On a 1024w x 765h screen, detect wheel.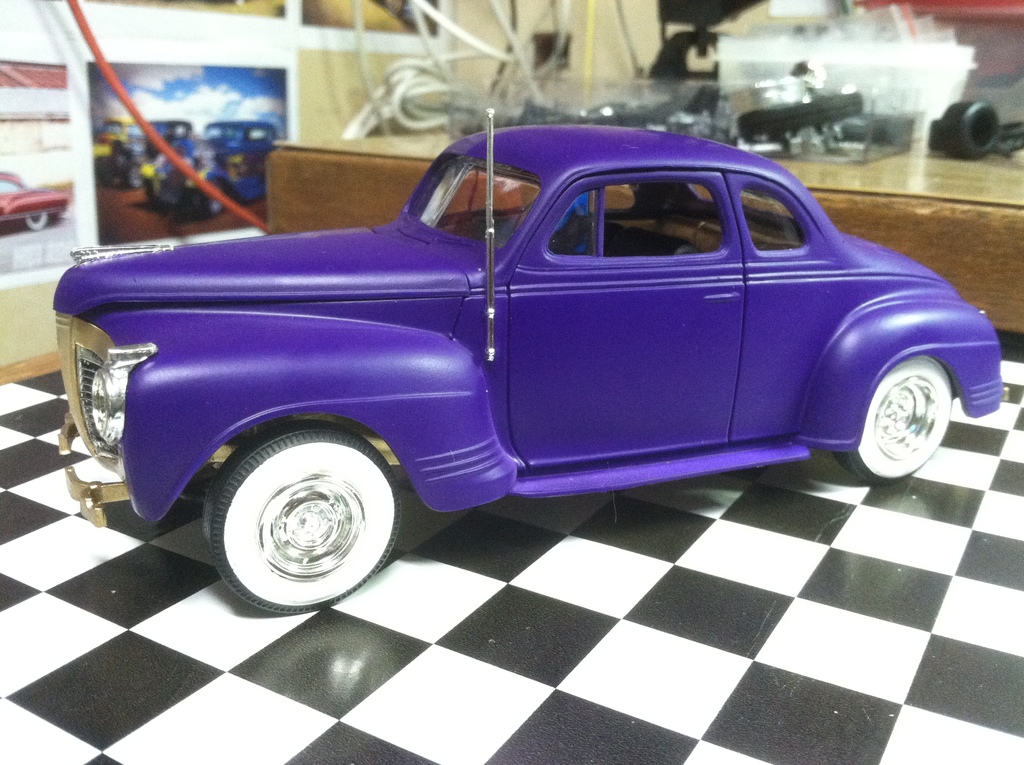
region(126, 163, 146, 188).
